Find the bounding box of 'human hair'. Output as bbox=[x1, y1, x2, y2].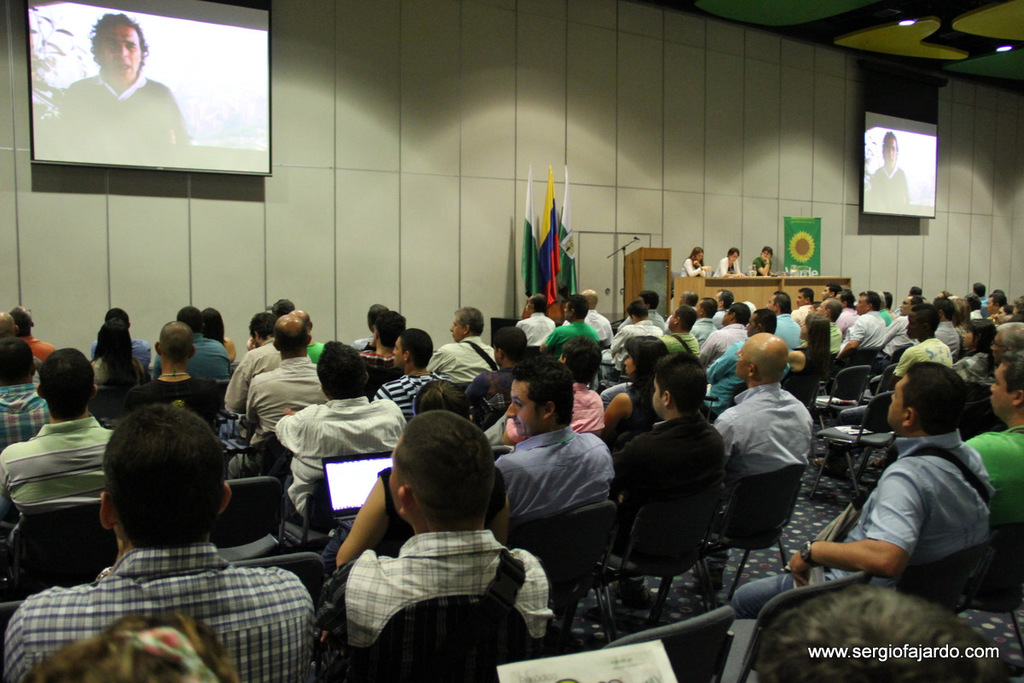
bbox=[975, 282, 986, 296].
